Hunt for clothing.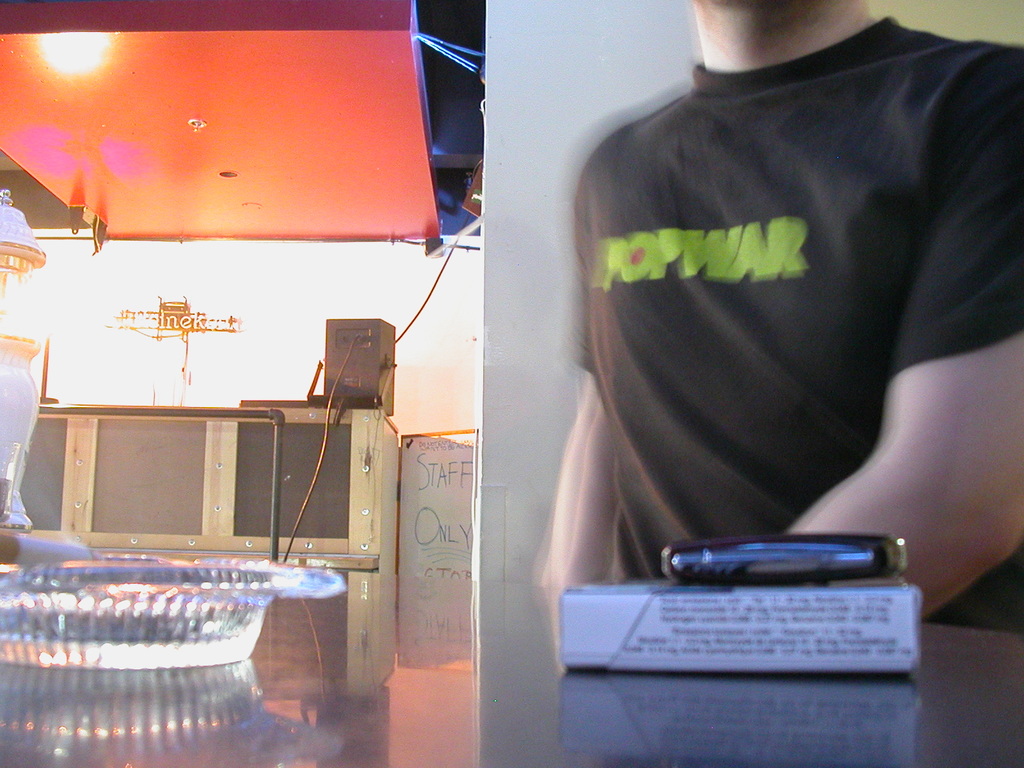
Hunted down at bbox=[576, 14, 1023, 637].
